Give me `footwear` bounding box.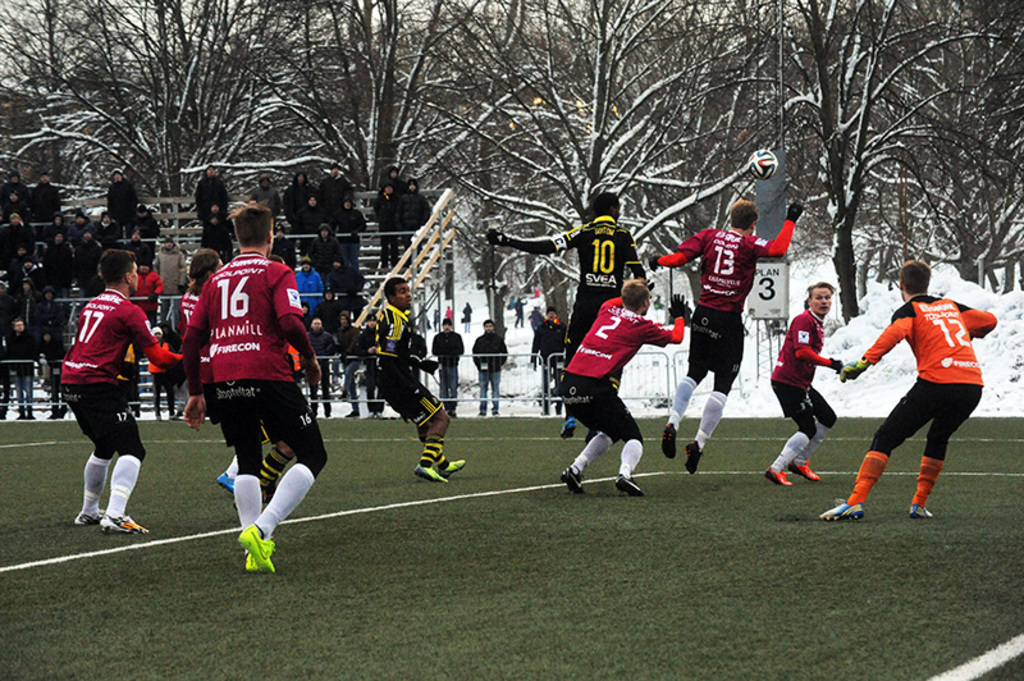
(246,548,260,567).
